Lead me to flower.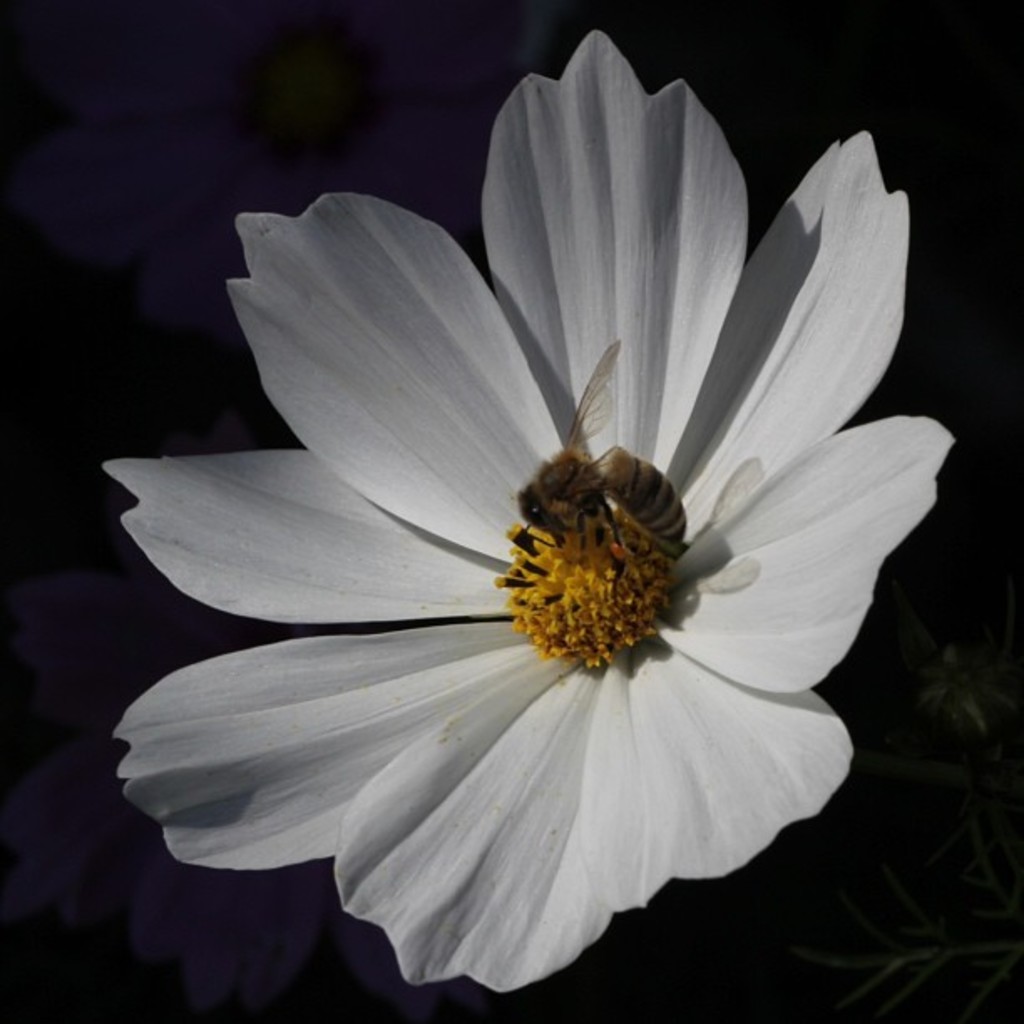
Lead to locate(110, 52, 964, 1021).
